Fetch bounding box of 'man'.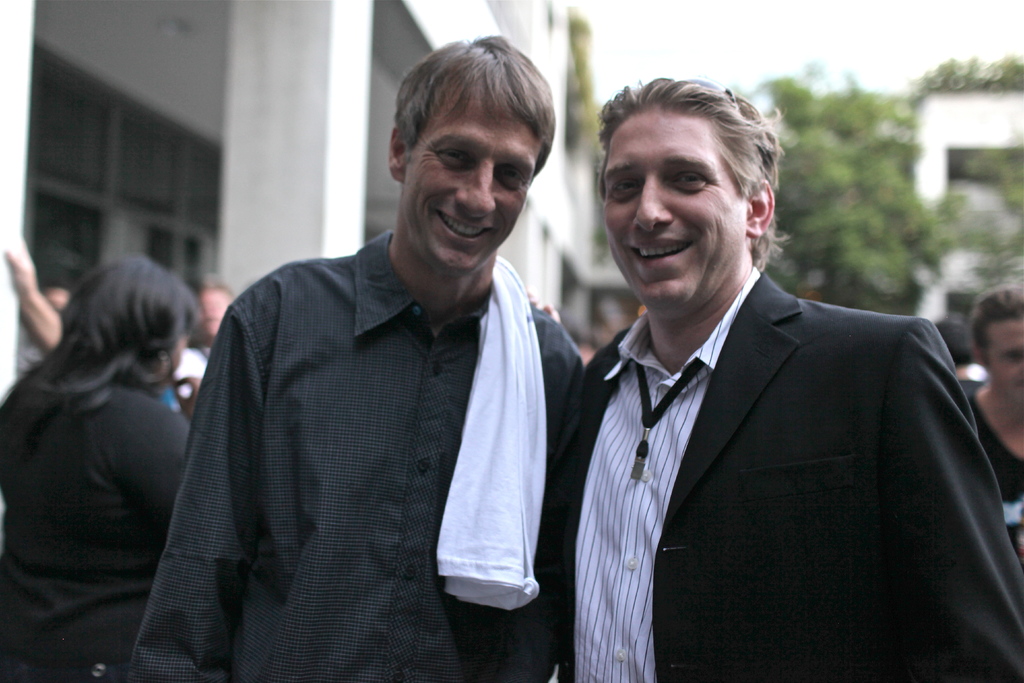
Bbox: {"x1": 566, "y1": 97, "x2": 991, "y2": 679}.
